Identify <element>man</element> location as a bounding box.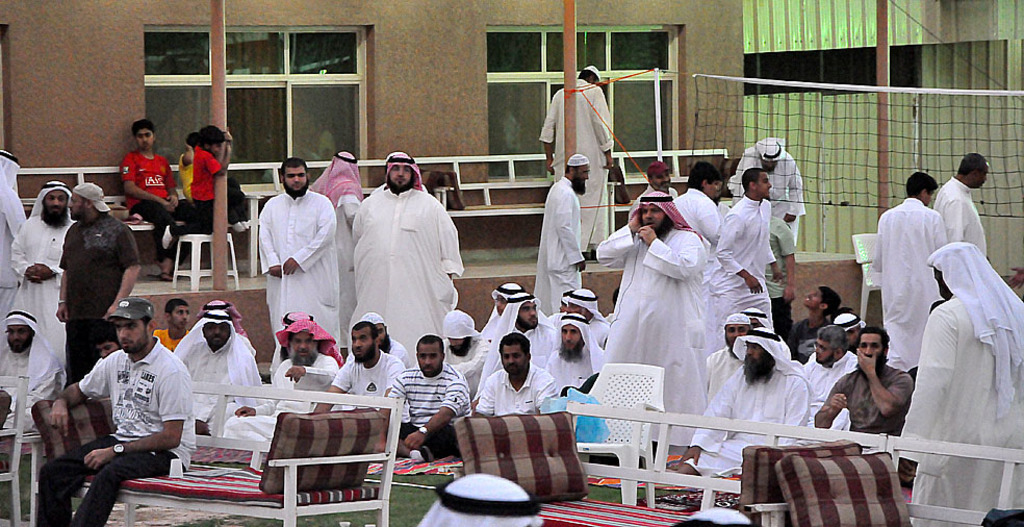
locate(835, 309, 874, 352).
